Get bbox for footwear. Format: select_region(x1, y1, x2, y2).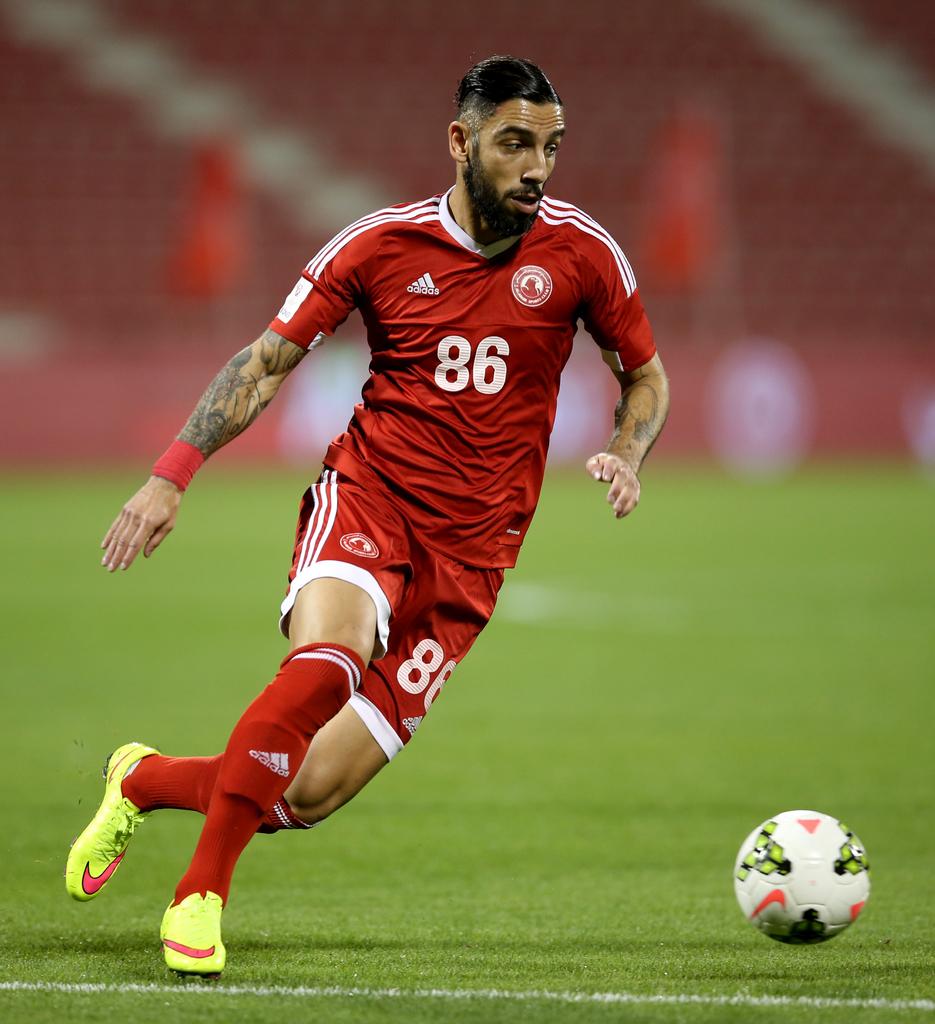
select_region(65, 741, 159, 902).
